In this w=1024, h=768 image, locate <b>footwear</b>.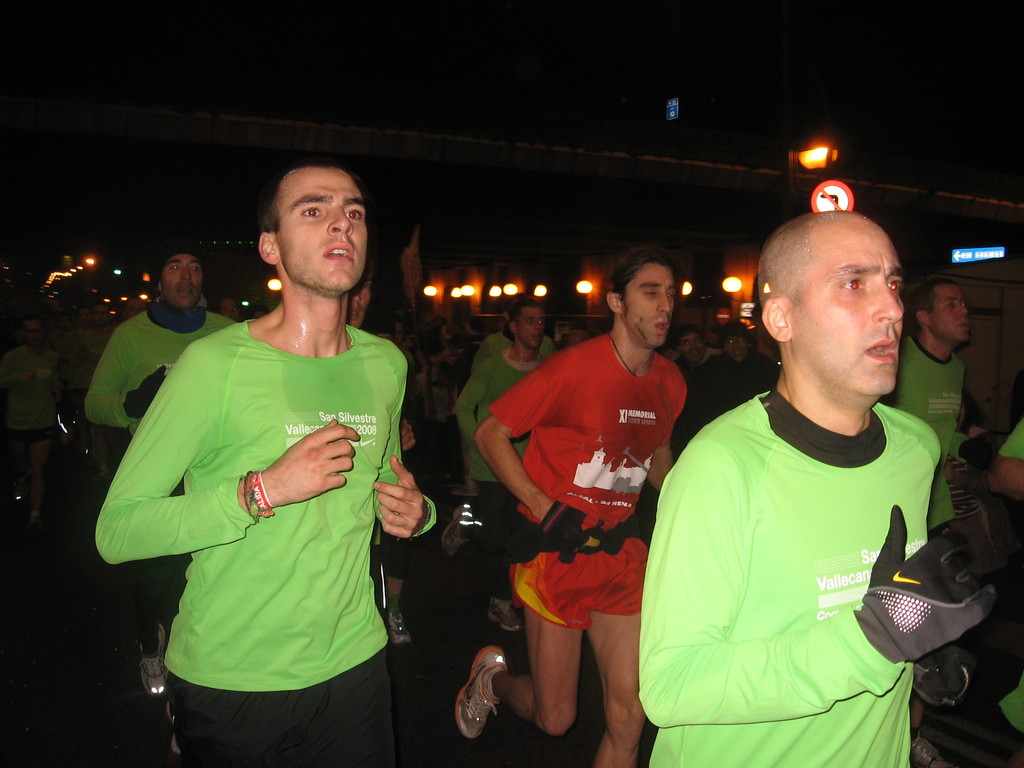
Bounding box: x1=489 y1=599 x2=521 y2=632.
